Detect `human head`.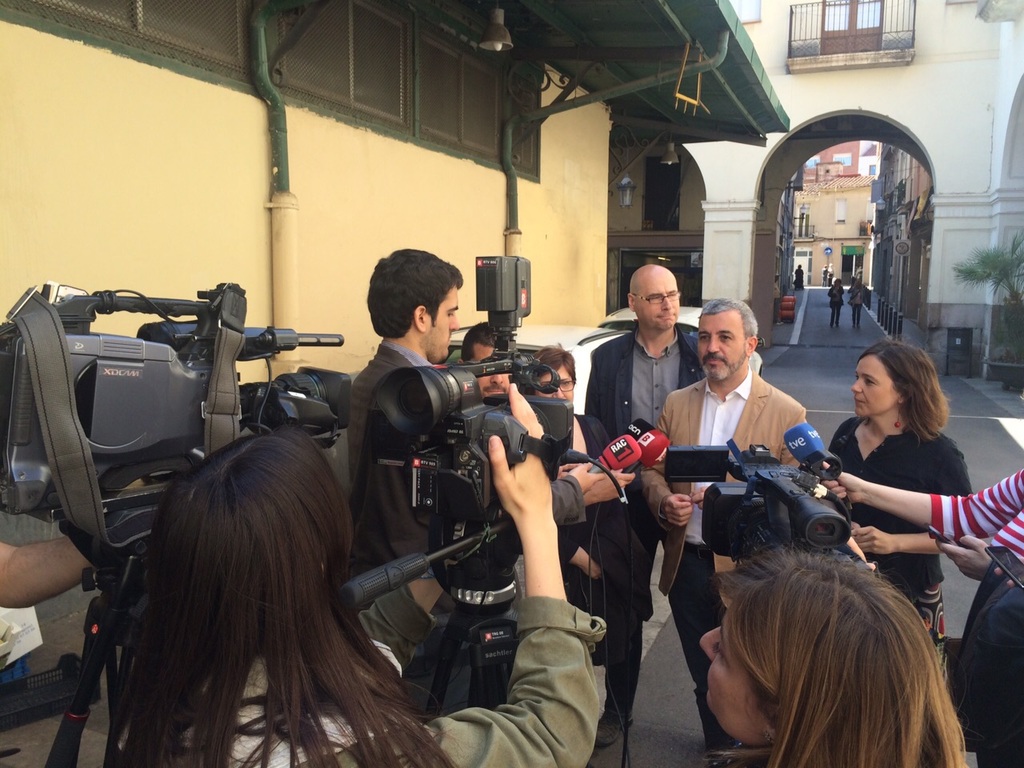
Detected at left=857, top=342, right=947, bottom=435.
